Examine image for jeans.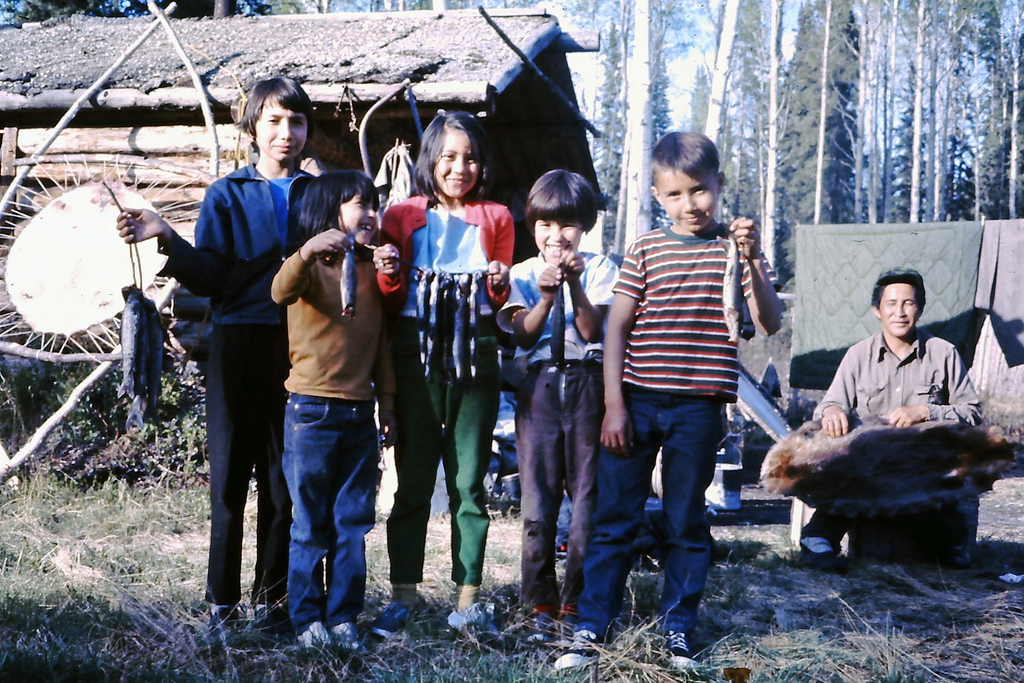
Examination result: bbox=(279, 382, 388, 641).
